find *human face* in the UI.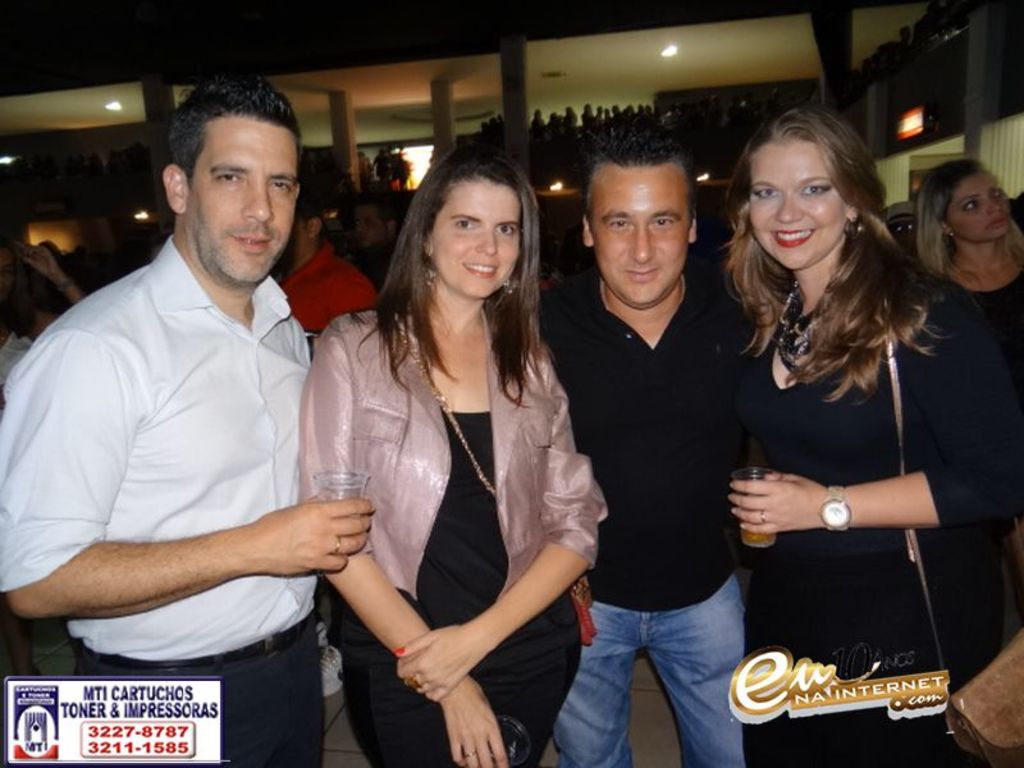
UI element at rect(355, 205, 387, 247).
